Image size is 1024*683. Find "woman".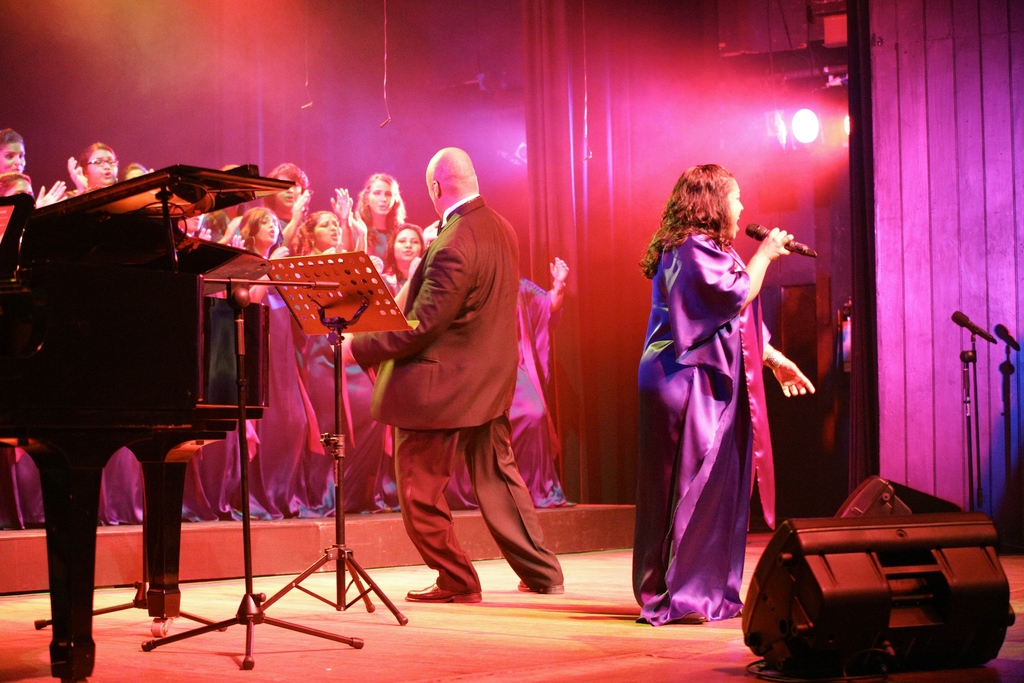
(351, 173, 409, 258).
